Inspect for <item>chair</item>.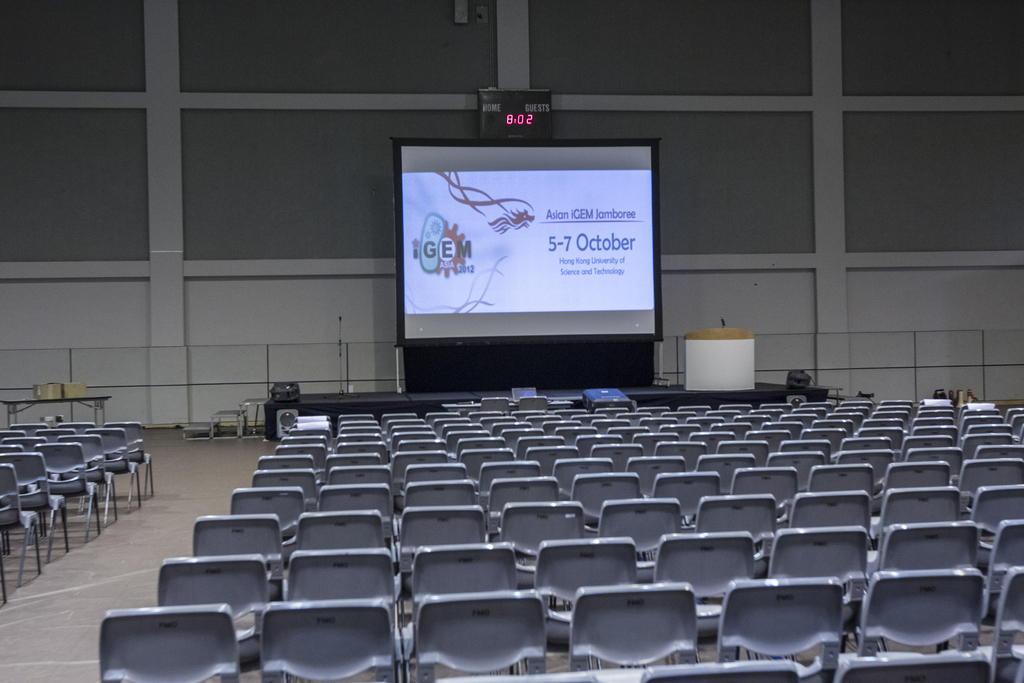
Inspection: 986/523/1023/591.
